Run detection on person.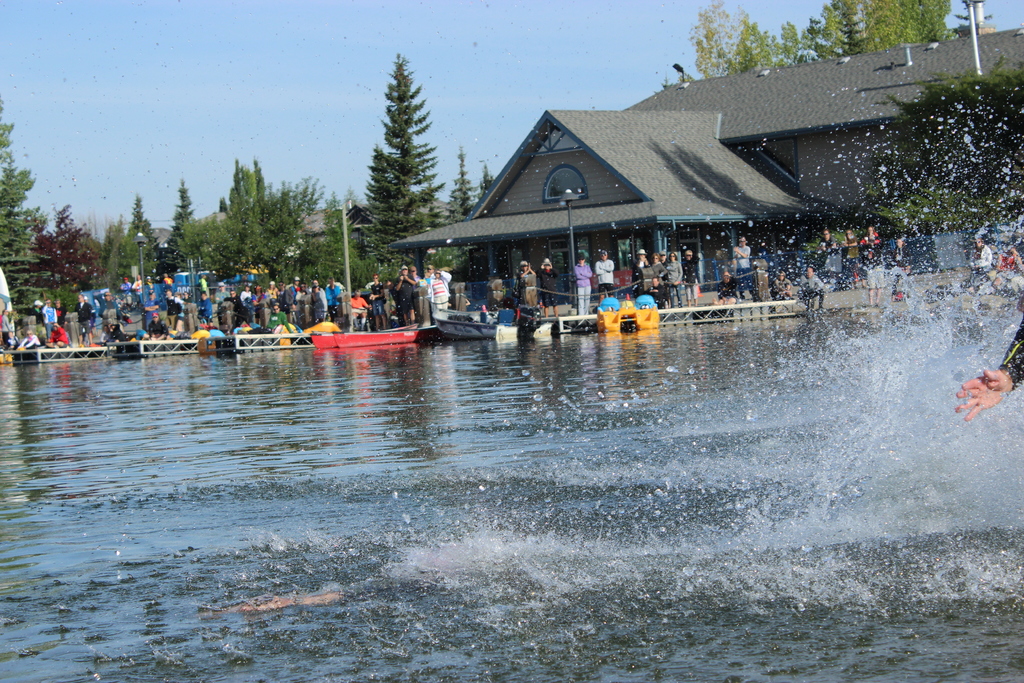
Result: Rect(954, 313, 1023, 421).
